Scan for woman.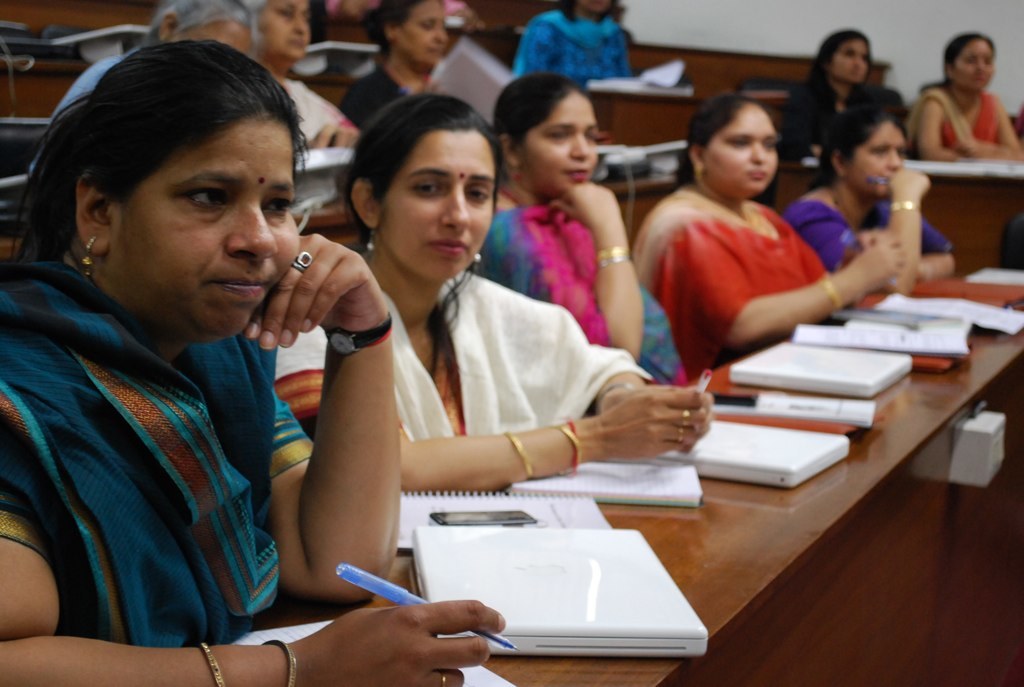
Scan result: region(0, 30, 519, 686).
